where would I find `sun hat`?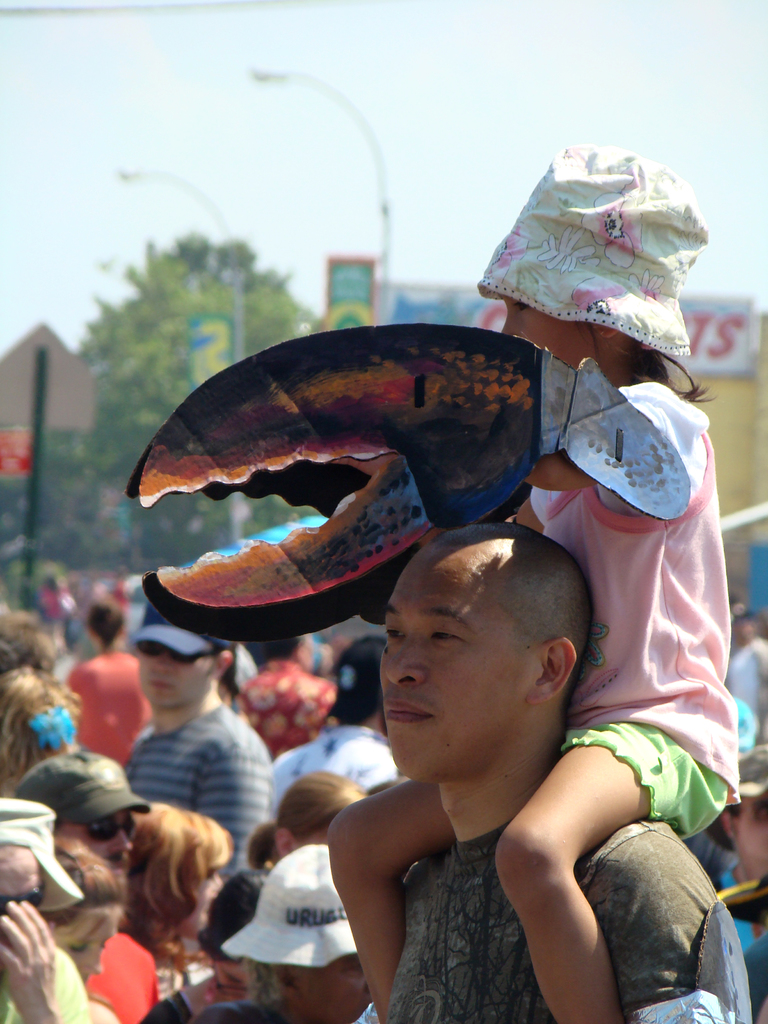
At region(321, 630, 385, 726).
